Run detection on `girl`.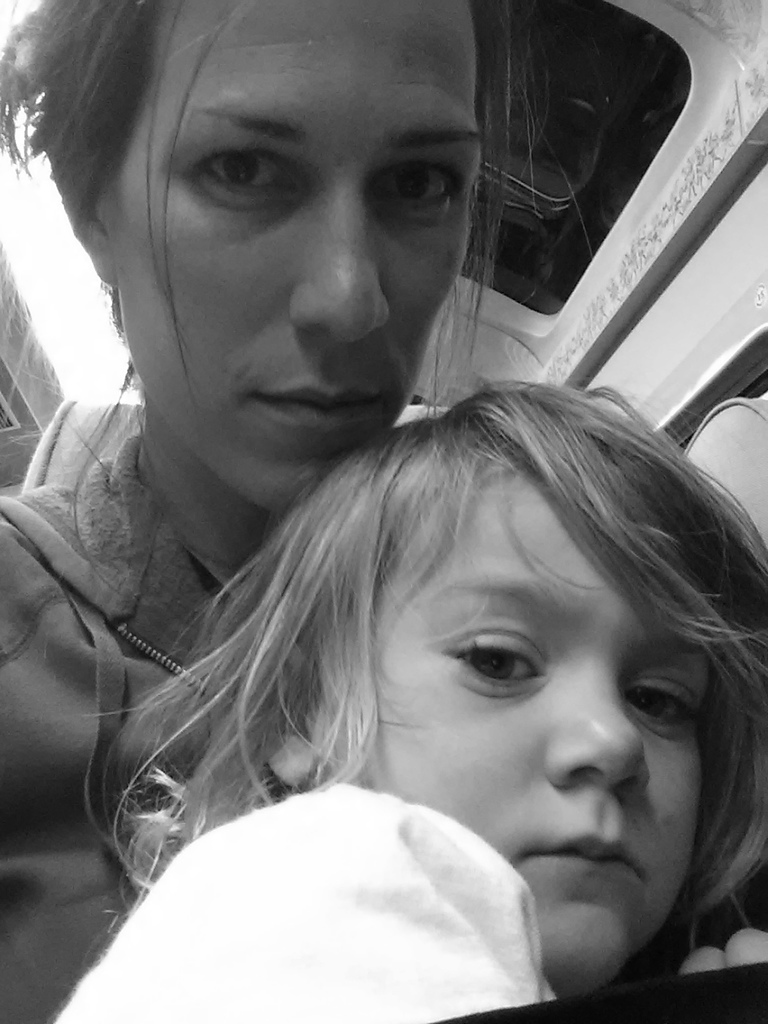
Result: {"x1": 49, "y1": 370, "x2": 767, "y2": 1023}.
